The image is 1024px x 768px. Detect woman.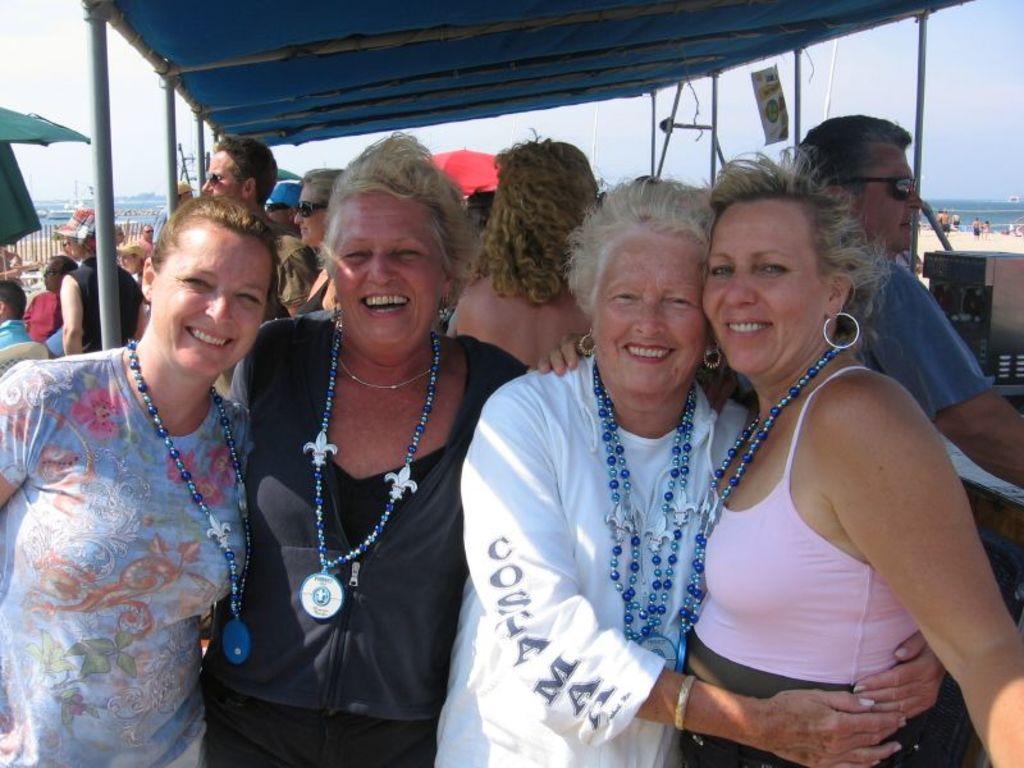
Detection: pyautogui.locateOnScreen(539, 148, 1023, 767).
